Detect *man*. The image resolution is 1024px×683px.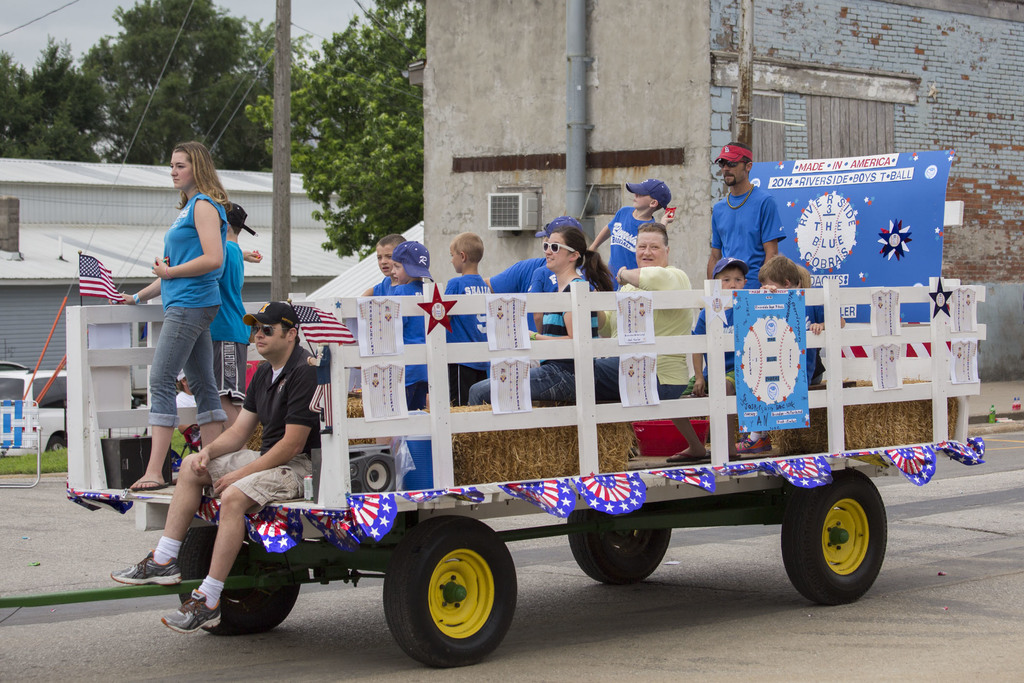
[488, 219, 616, 379].
